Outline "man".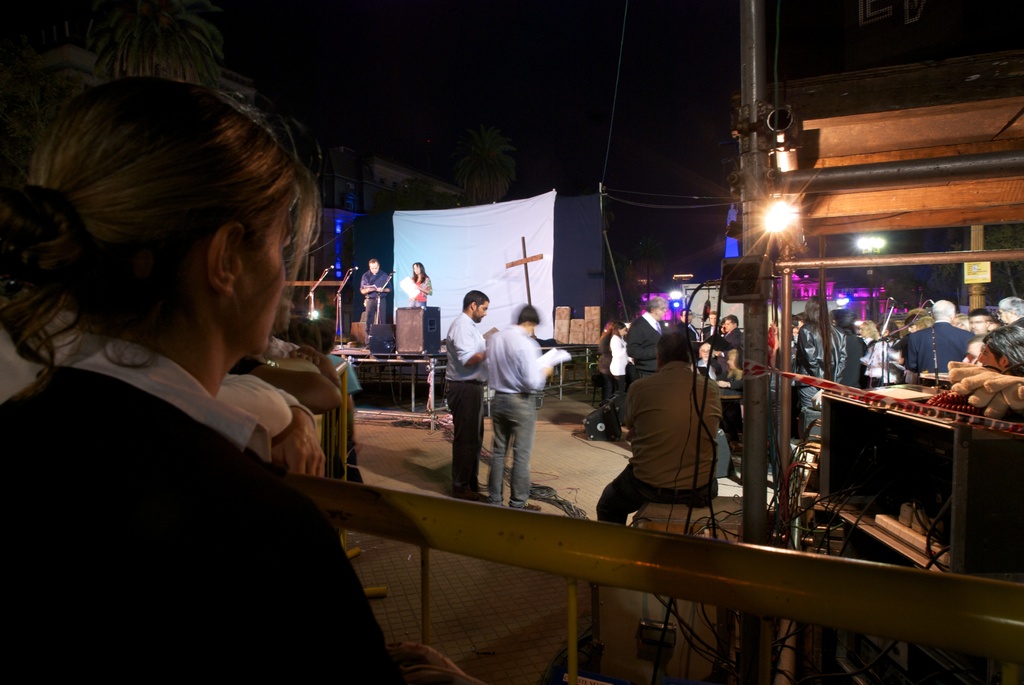
Outline: pyautogui.locateOnScreen(963, 301, 1001, 341).
